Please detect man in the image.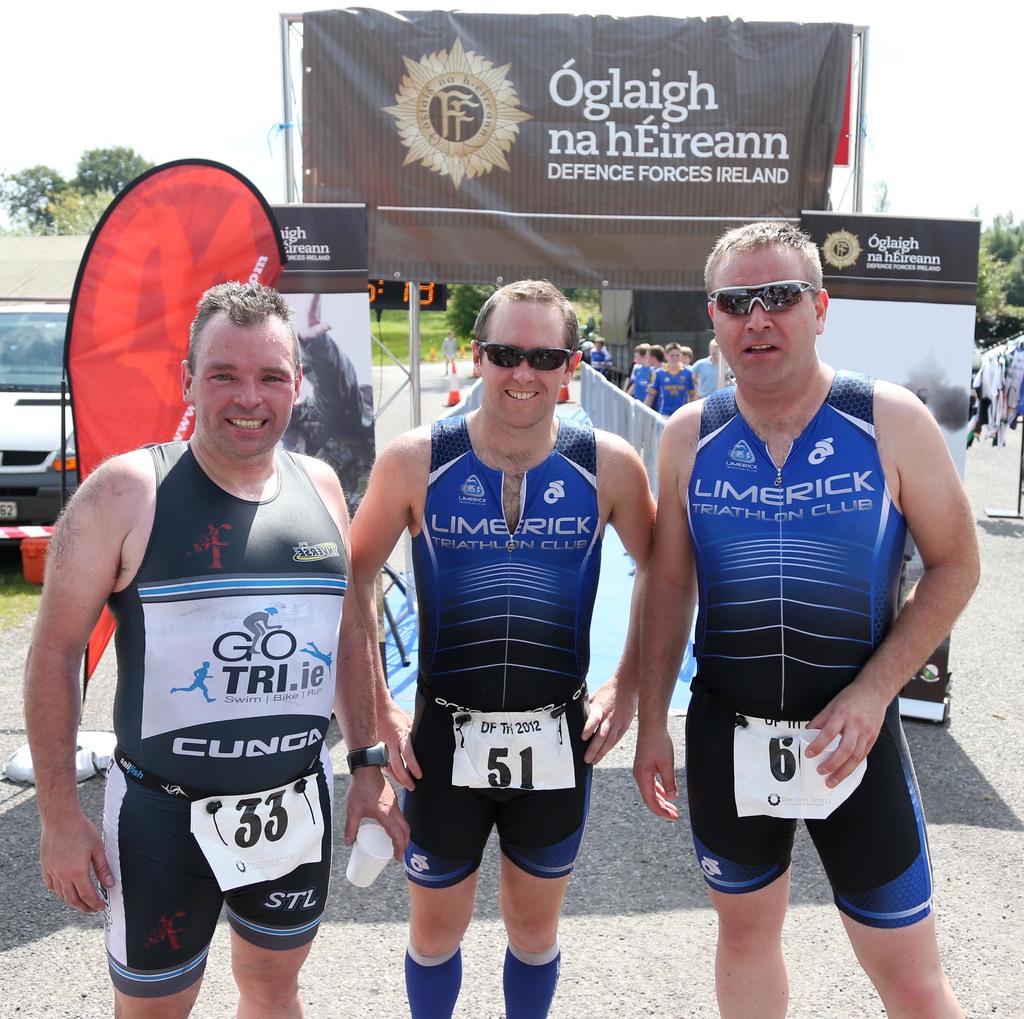
(x1=684, y1=337, x2=722, y2=412).
